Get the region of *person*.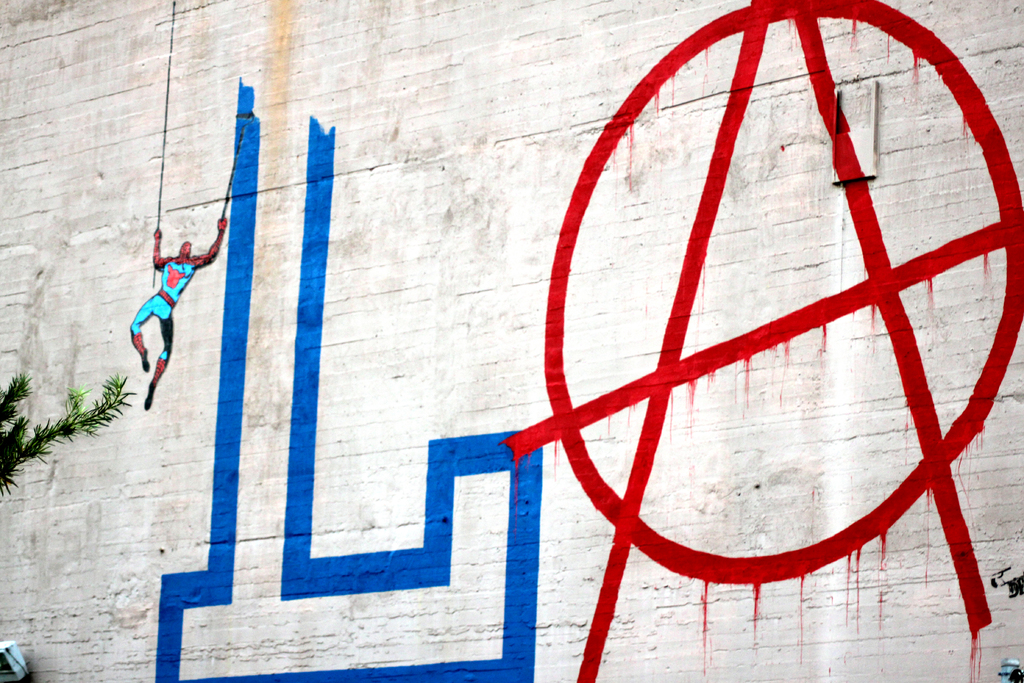
(130,220,224,411).
